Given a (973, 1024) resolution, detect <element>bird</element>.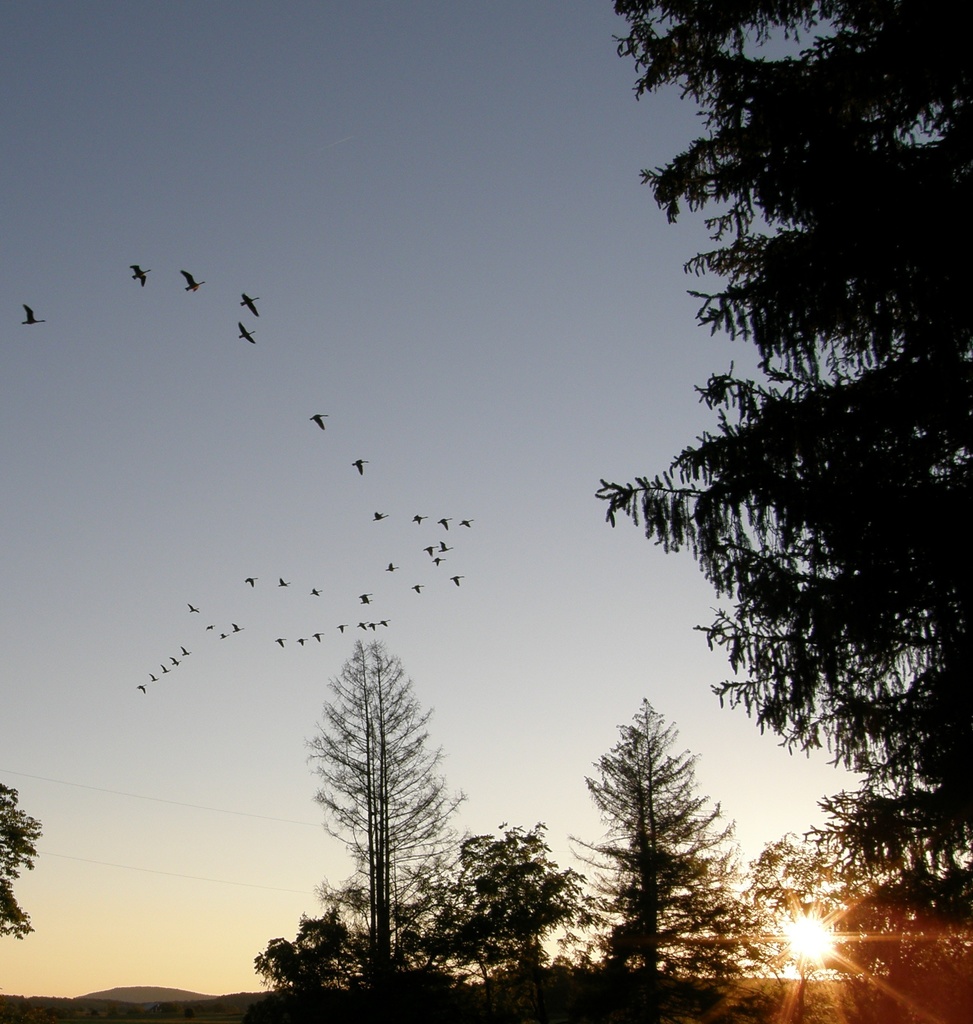
rect(221, 631, 231, 641).
